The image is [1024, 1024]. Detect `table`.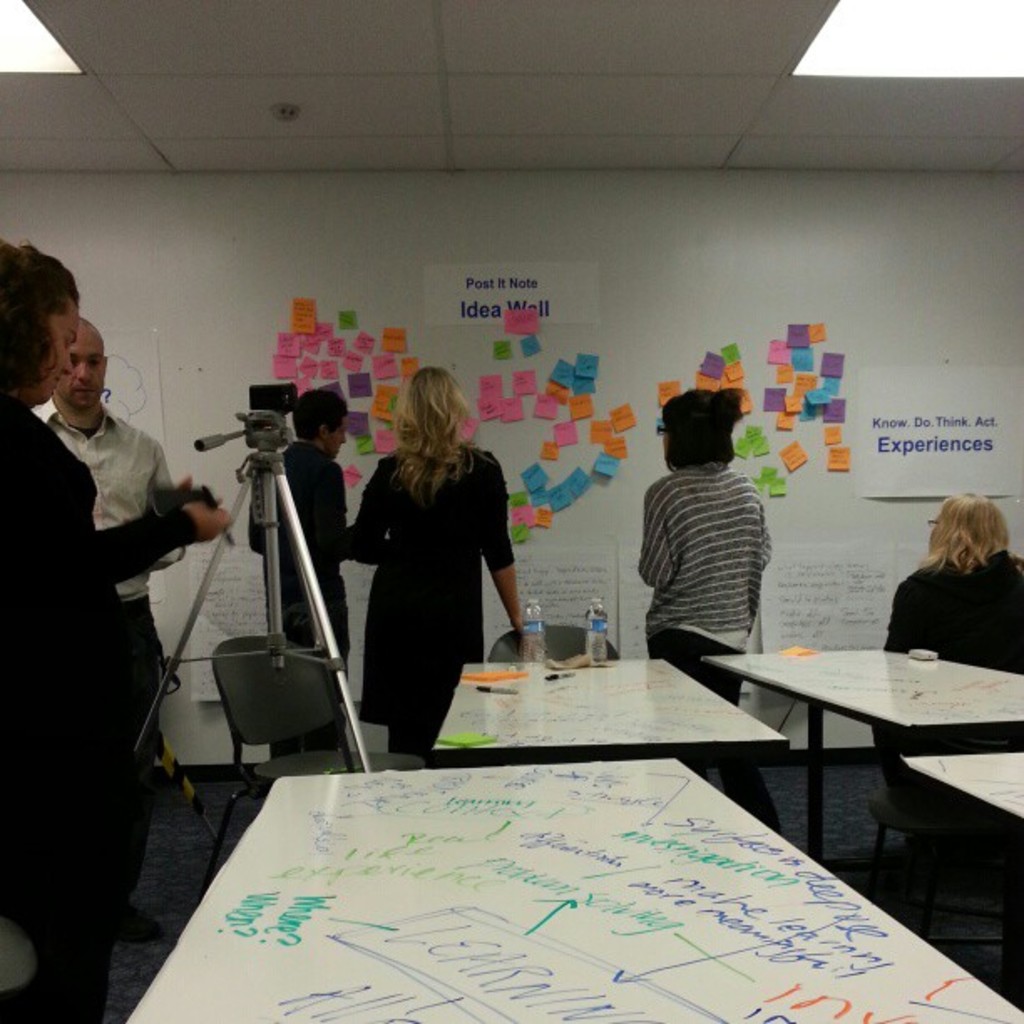
Detection: box(124, 760, 1022, 1022).
